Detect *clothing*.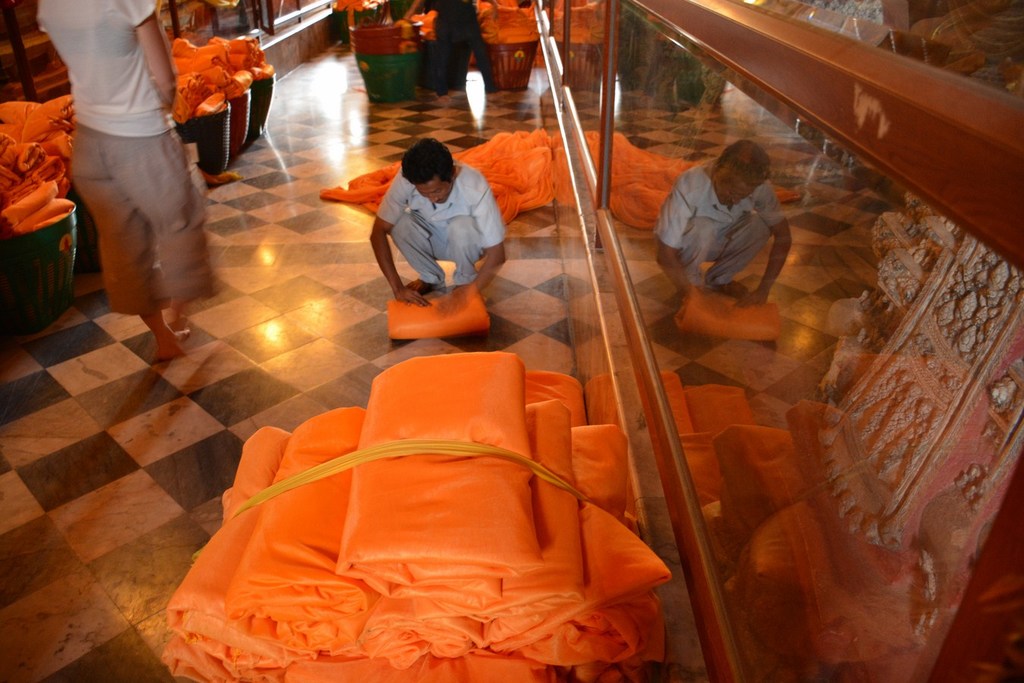
Detected at box(435, 0, 501, 90).
